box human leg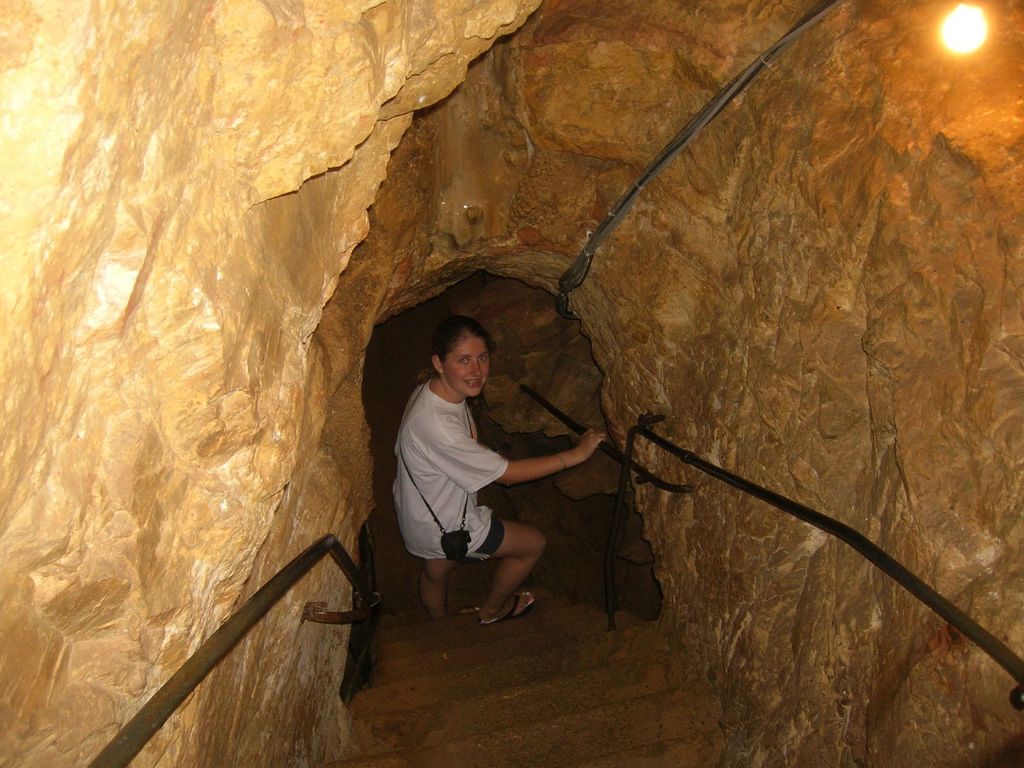
locate(469, 522, 556, 618)
